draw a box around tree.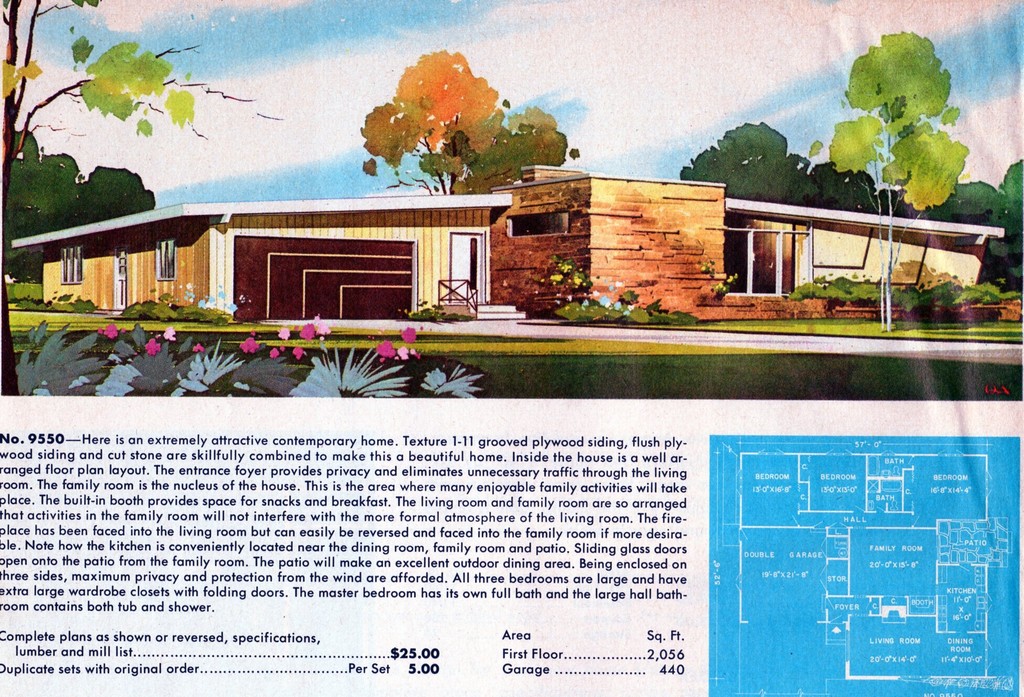
l=364, t=49, r=575, b=193.
